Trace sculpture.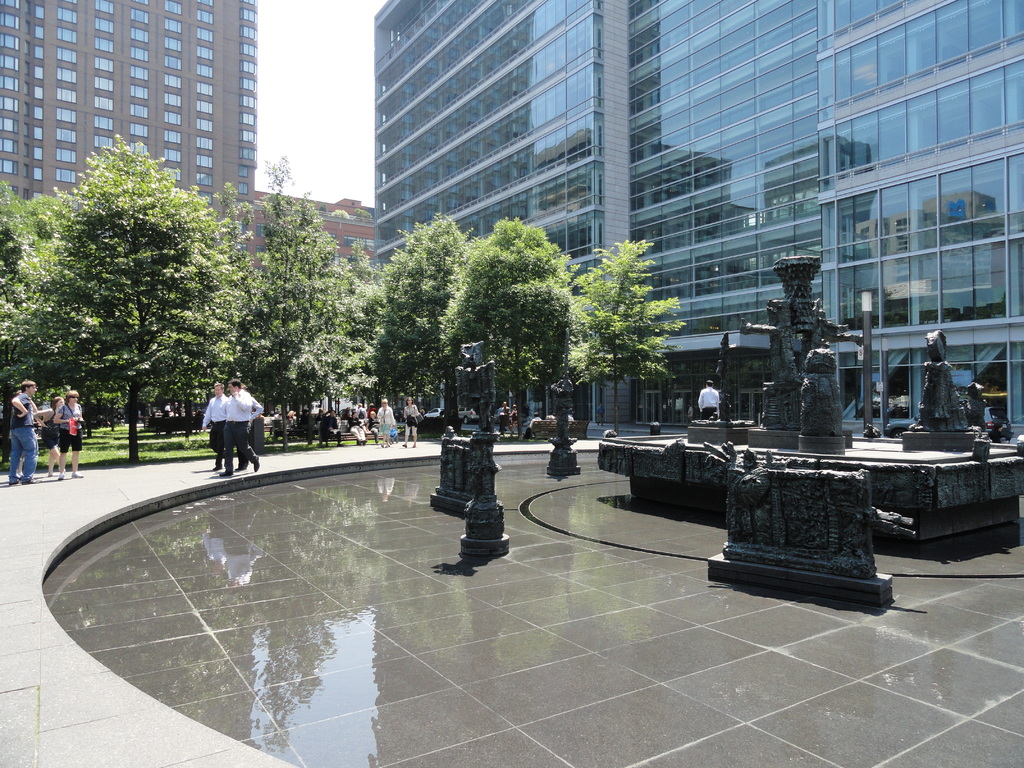
Traced to [789, 342, 850, 458].
